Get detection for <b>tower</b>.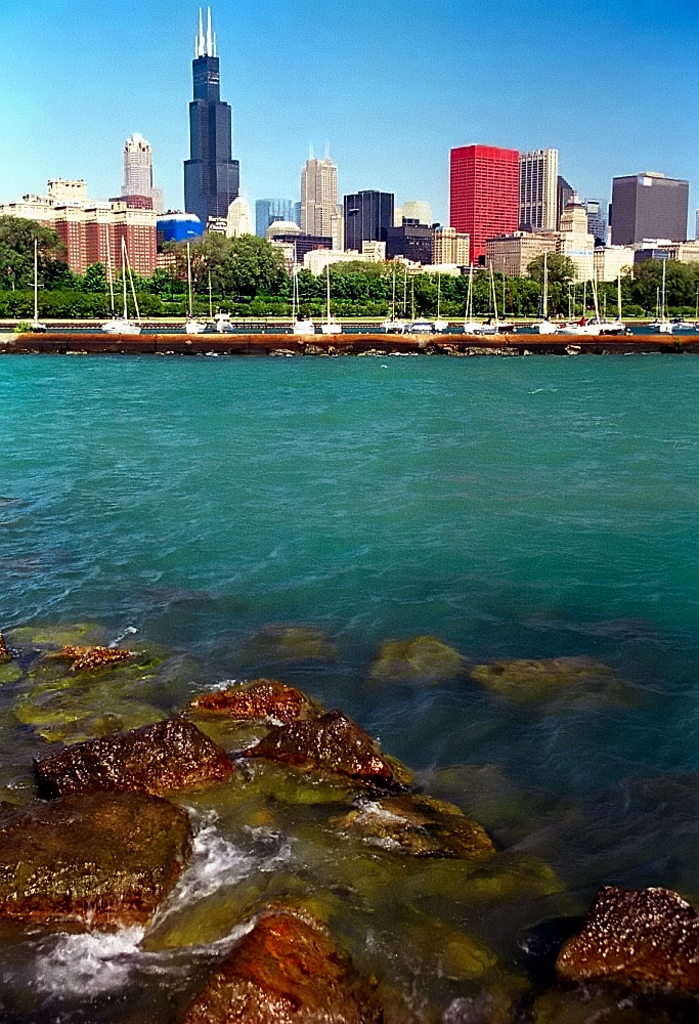
Detection: 253:191:303:234.
